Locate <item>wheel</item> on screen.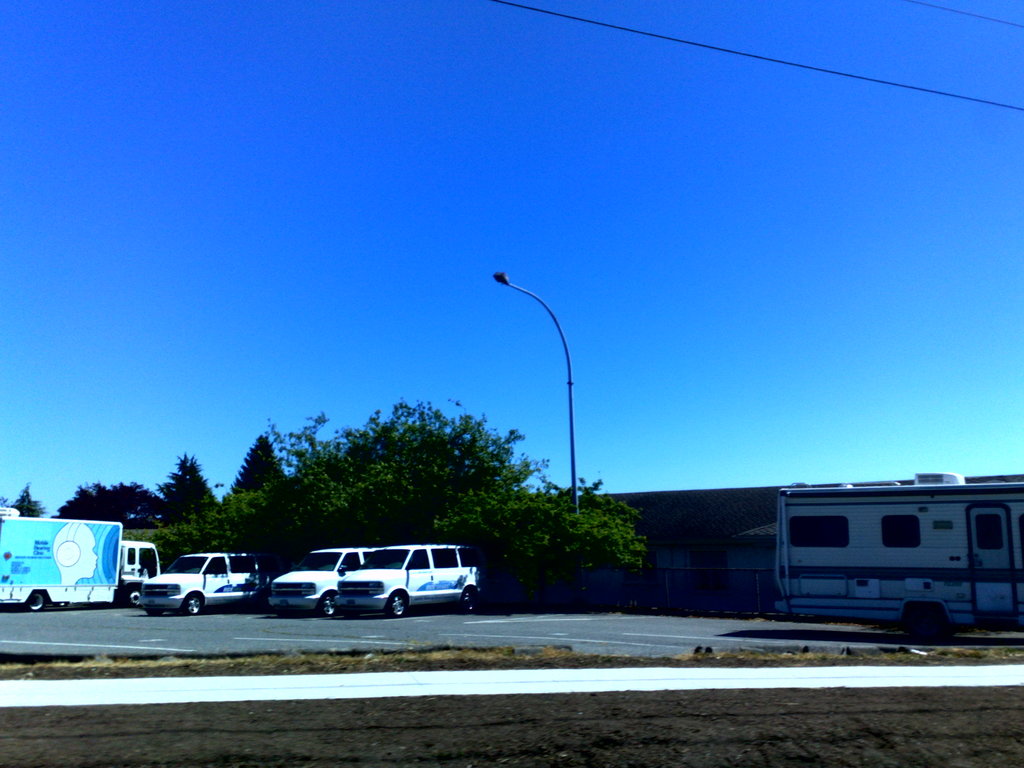
On screen at <region>26, 593, 45, 611</region>.
